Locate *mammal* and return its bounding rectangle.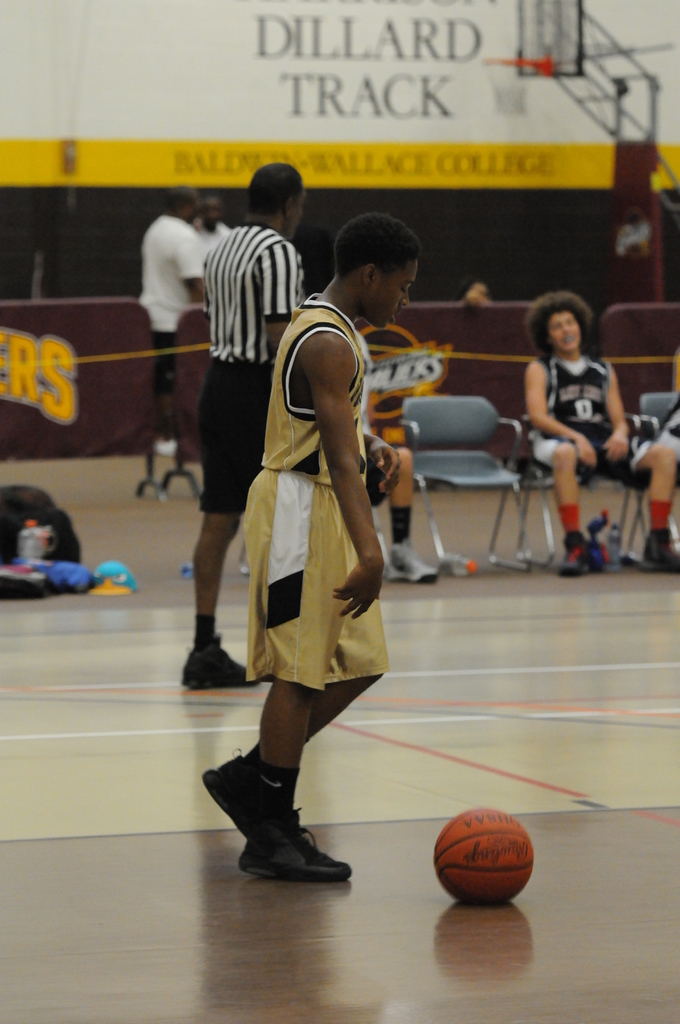
<bbox>132, 178, 204, 495</bbox>.
